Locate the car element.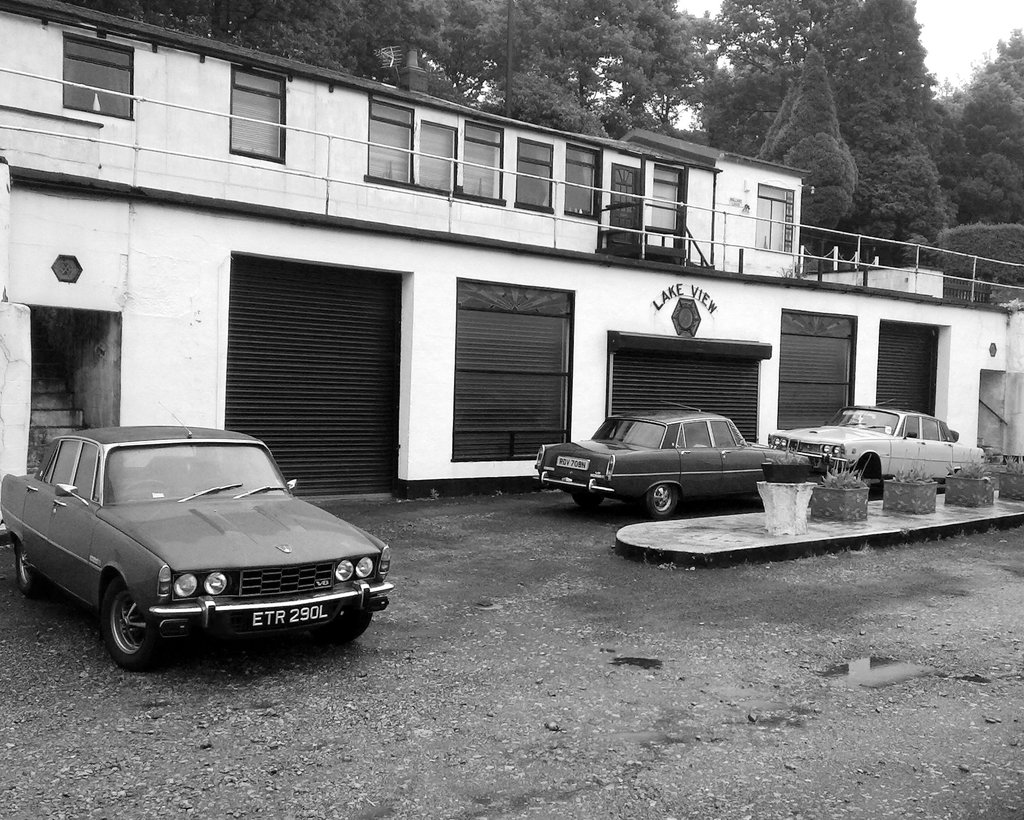
Element bbox: (left=0, top=422, right=392, bottom=670).
